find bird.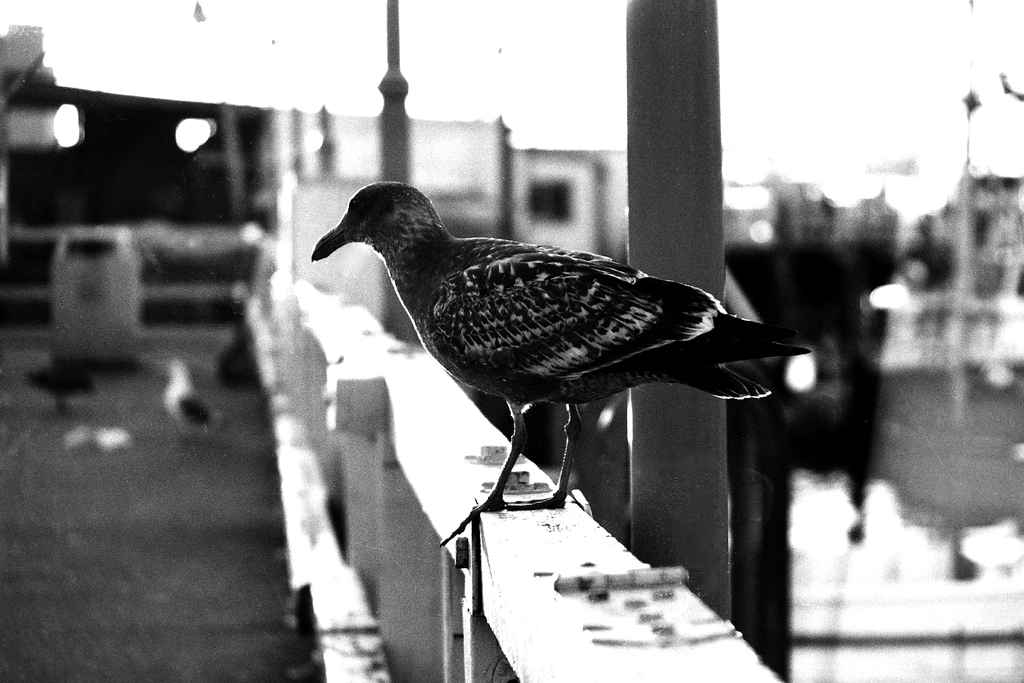
{"left": 274, "top": 181, "right": 820, "bottom": 494}.
